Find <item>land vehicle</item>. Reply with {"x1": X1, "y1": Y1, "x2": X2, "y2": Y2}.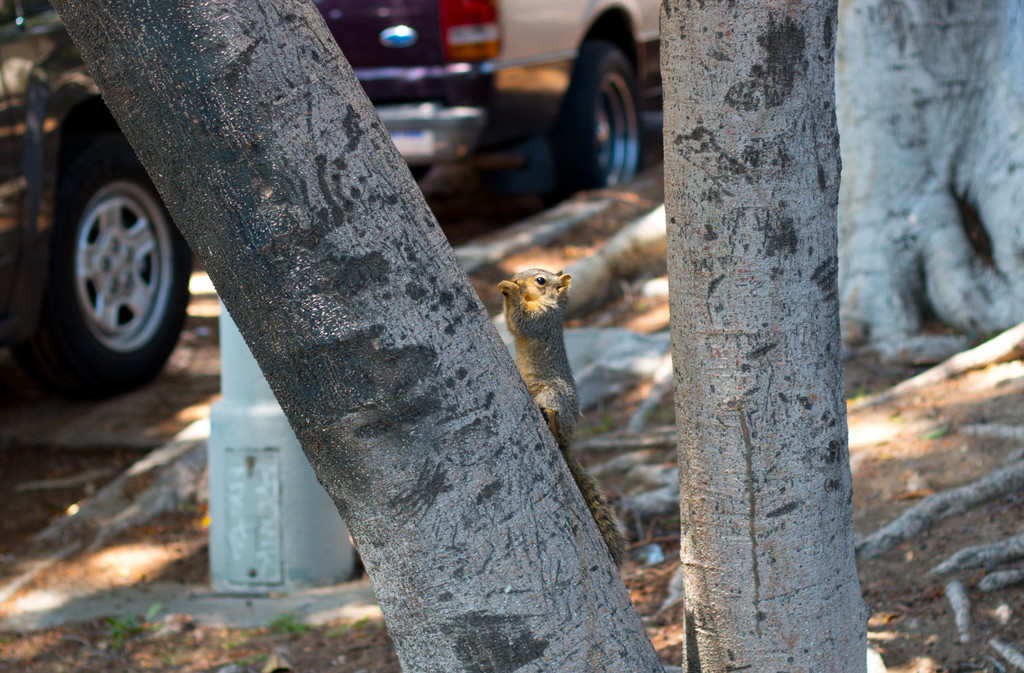
{"x1": 311, "y1": 0, "x2": 669, "y2": 199}.
